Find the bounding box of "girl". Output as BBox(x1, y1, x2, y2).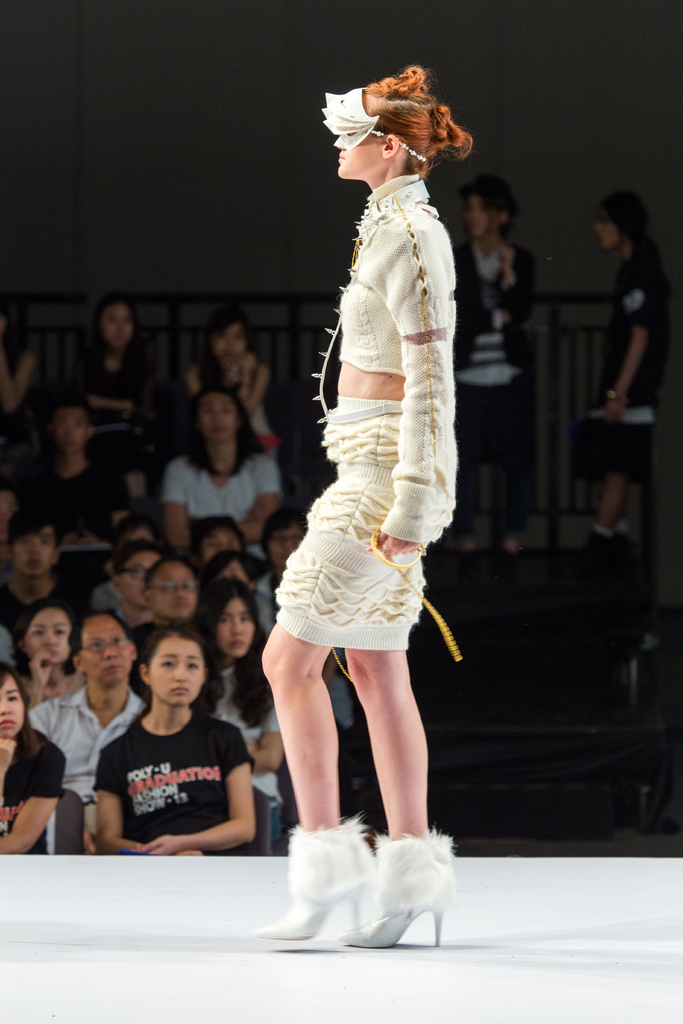
BBox(92, 628, 253, 858).
